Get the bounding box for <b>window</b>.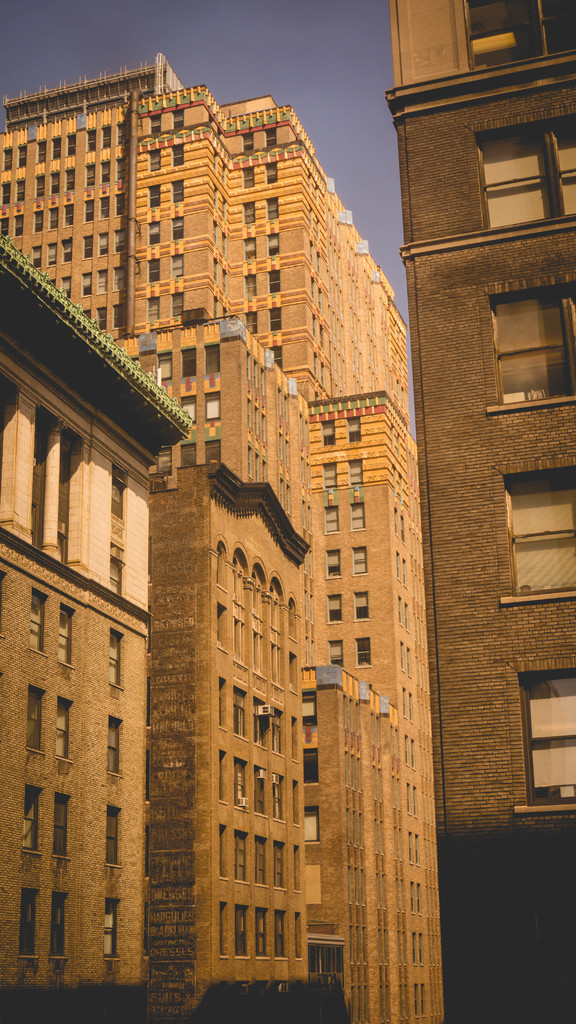
[x1=83, y1=271, x2=92, y2=299].
